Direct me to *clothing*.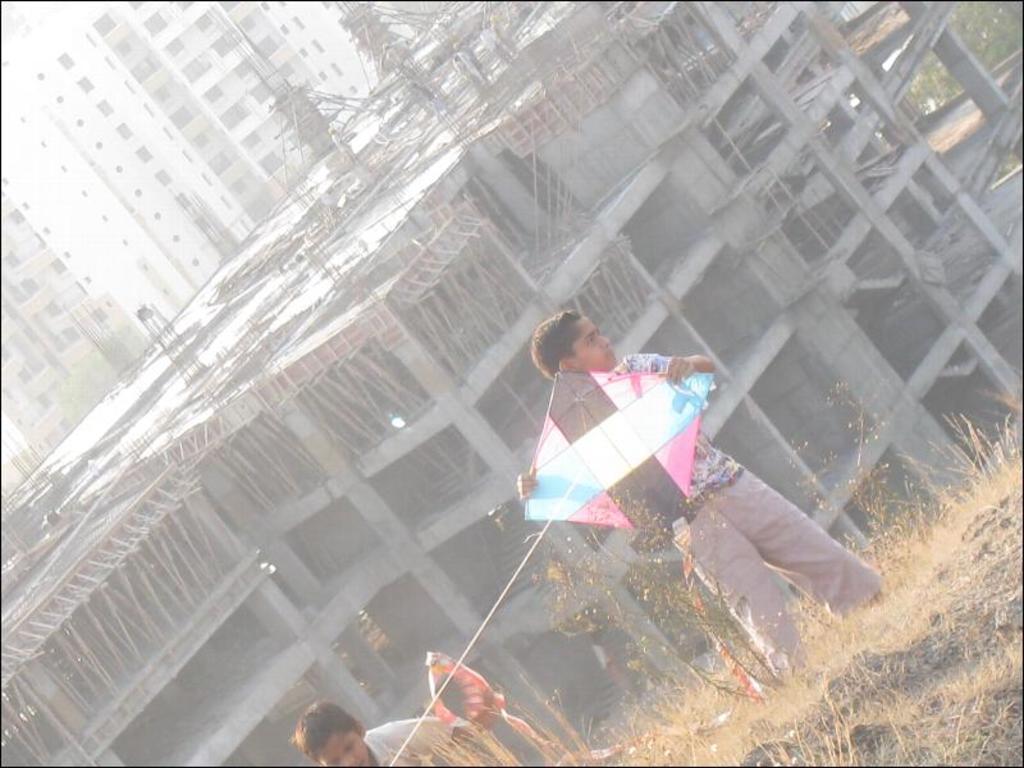
Direction: [left=361, top=717, right=457, bottom=767].
